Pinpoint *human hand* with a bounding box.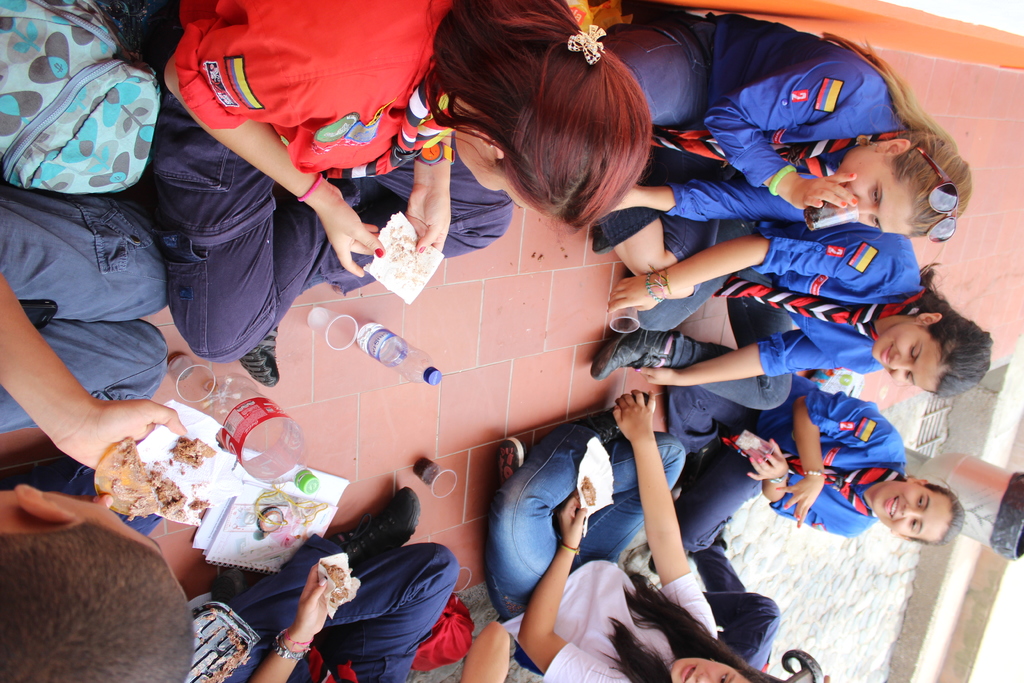
[52, 397, 189, 477].
